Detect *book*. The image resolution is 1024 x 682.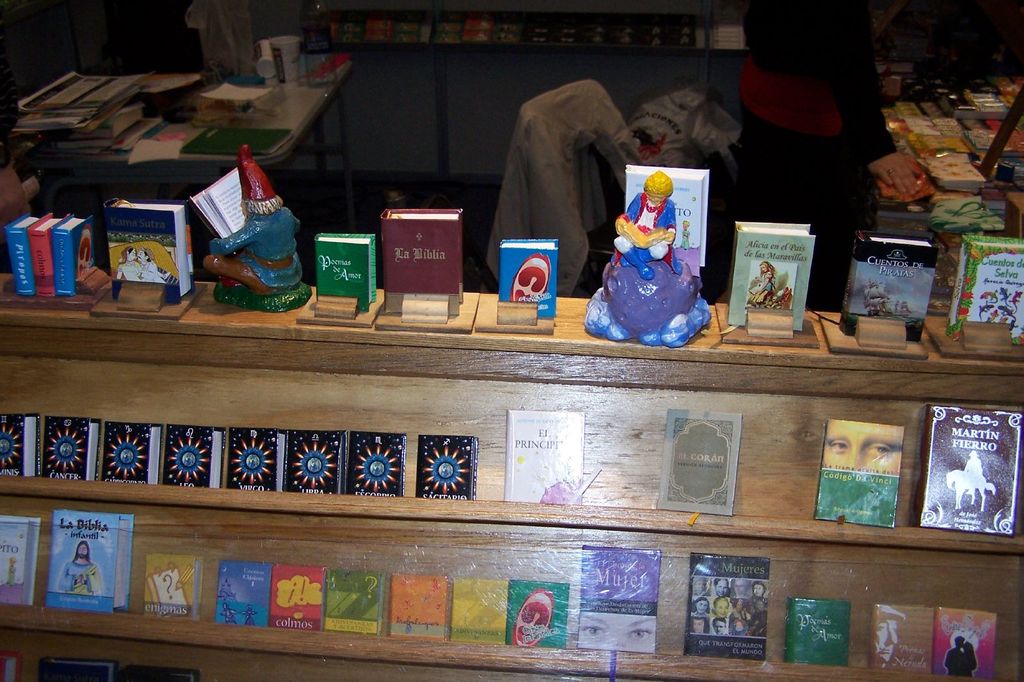
[806, 423, 903, 530].
